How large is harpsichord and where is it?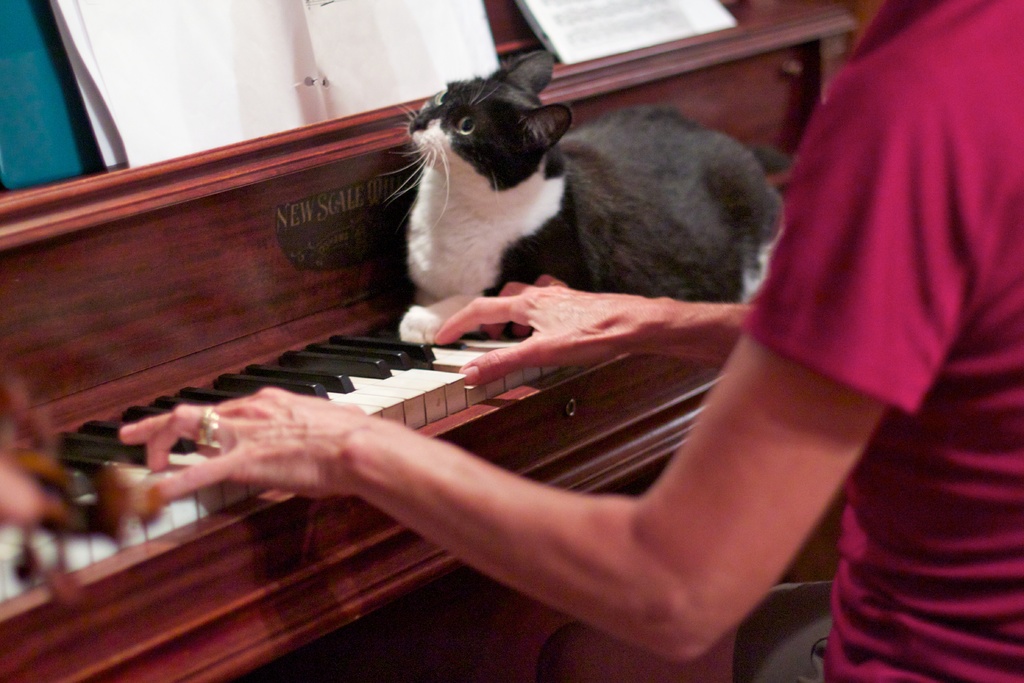
Bounding box: bbox=[0, 3, 869, 650].
